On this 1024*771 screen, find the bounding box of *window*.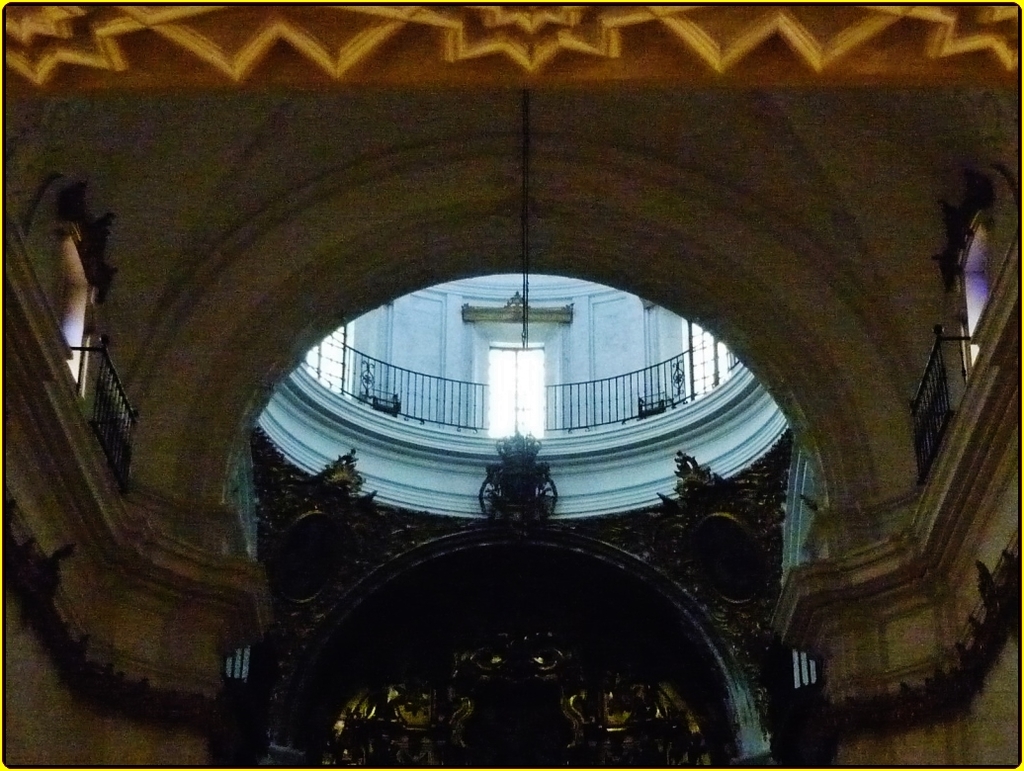
Bounding box: left=686, top=320, right=752, bottom=398.
